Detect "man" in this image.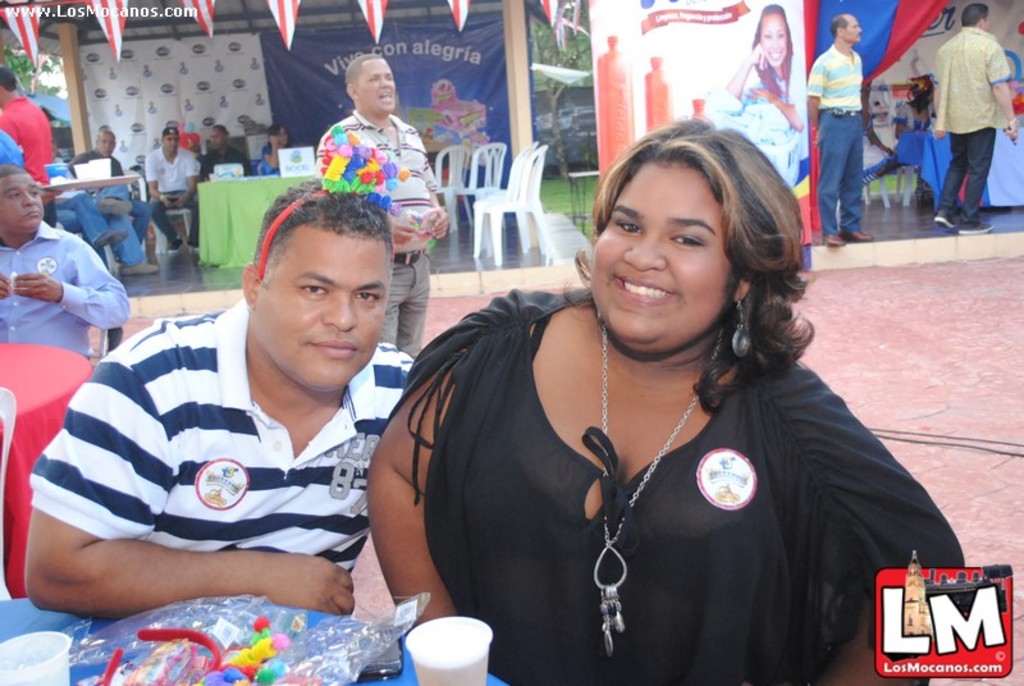
Detection: pyautogui.locateOnScreen(68, 128, 127, 189).
